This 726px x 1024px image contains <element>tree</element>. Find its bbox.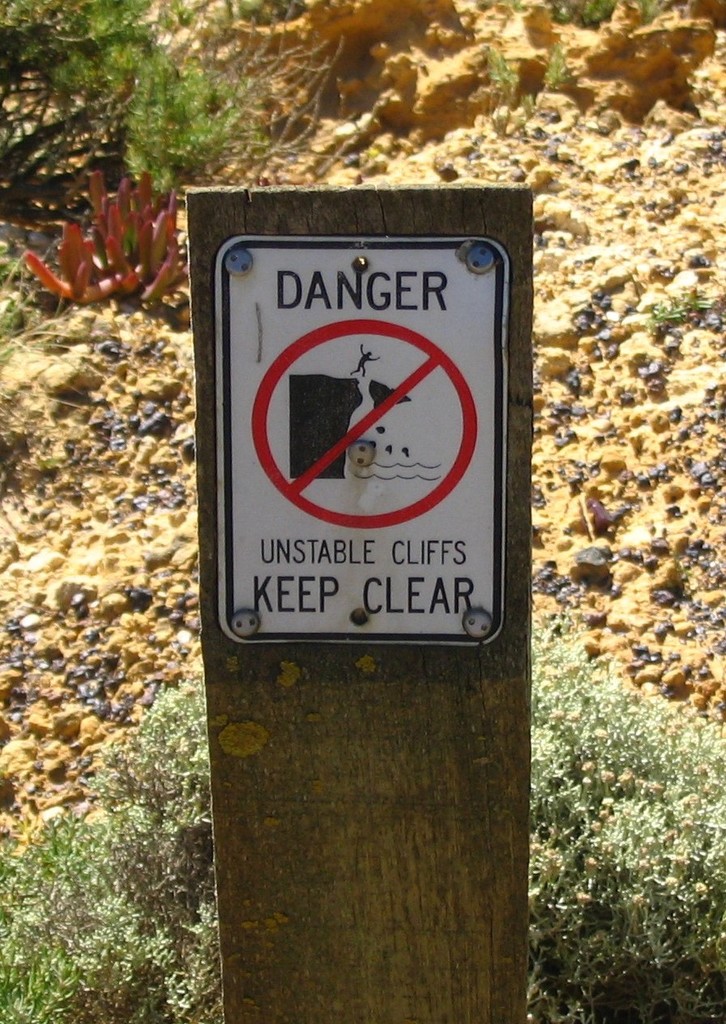
left=66, top=36, right=295, bottom=184.
